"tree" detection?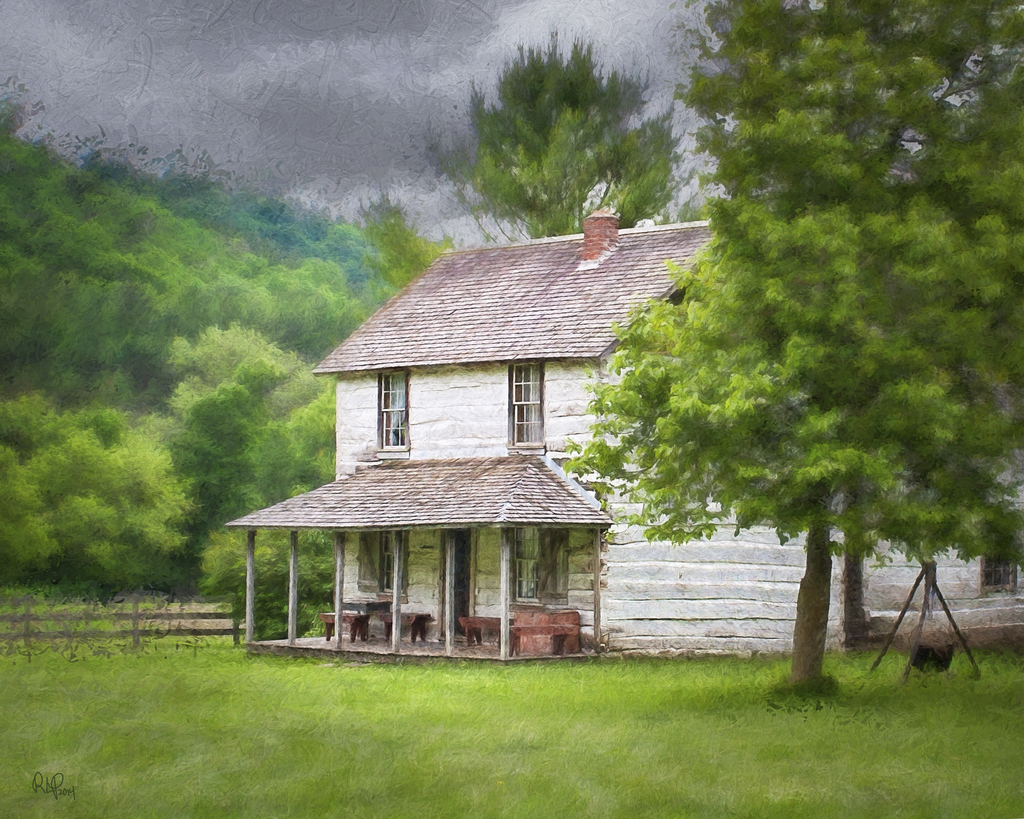
detection(0, 97, 457, 650)
